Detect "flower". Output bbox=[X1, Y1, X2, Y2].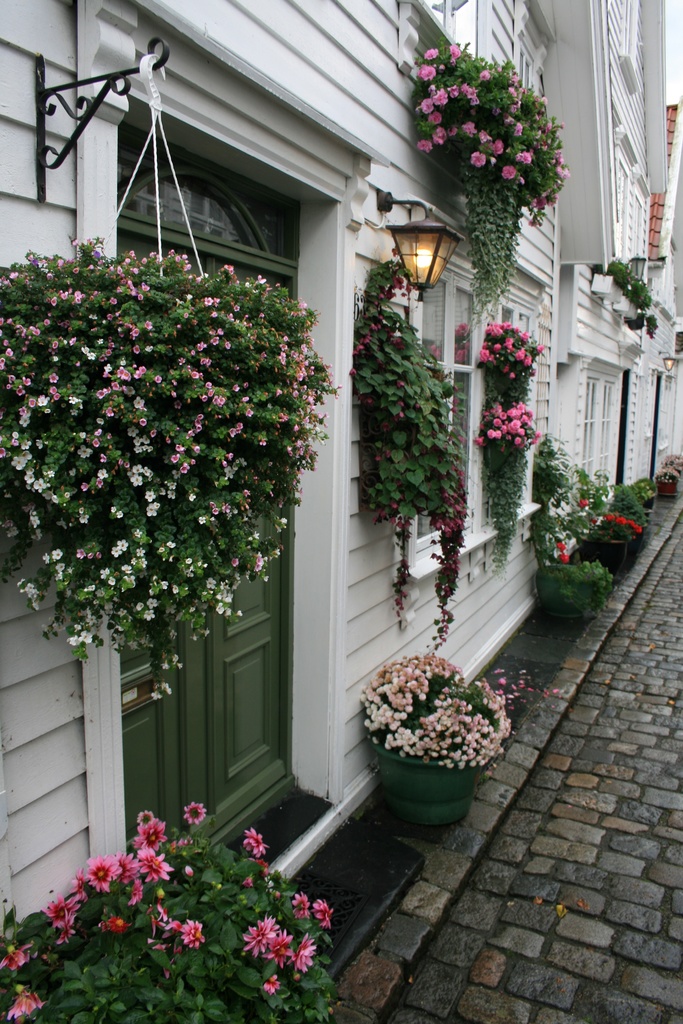
bbox=[186, 800, 209, 826].
